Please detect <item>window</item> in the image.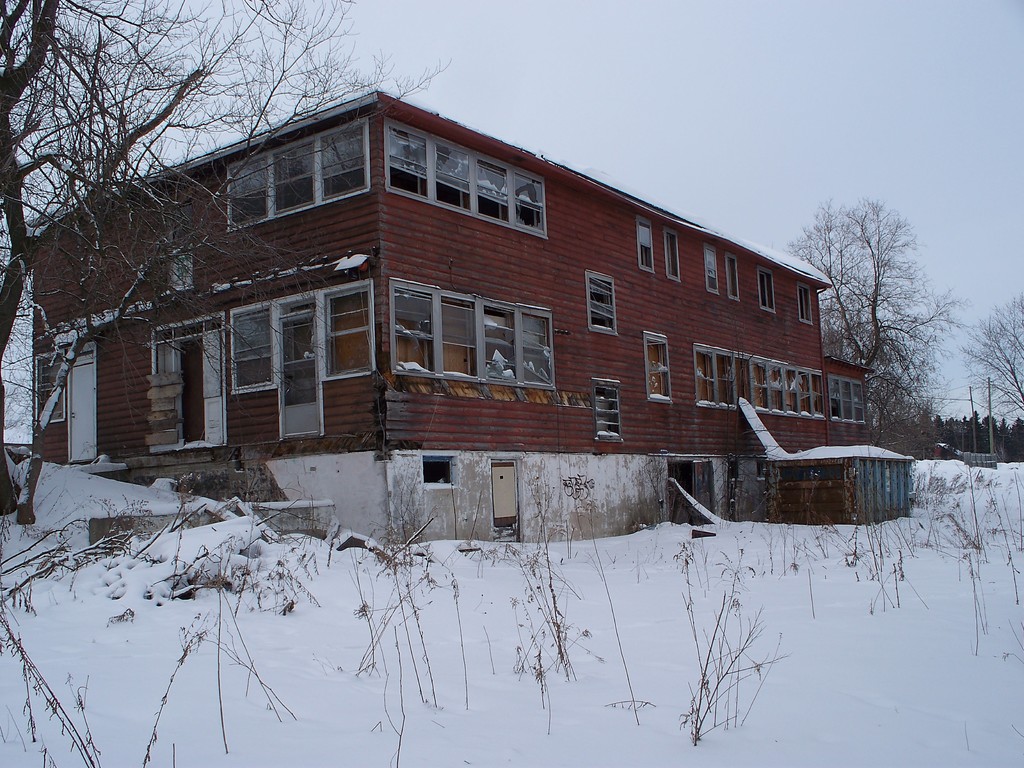
(left=33, top=353, right=63, bottom=423).
